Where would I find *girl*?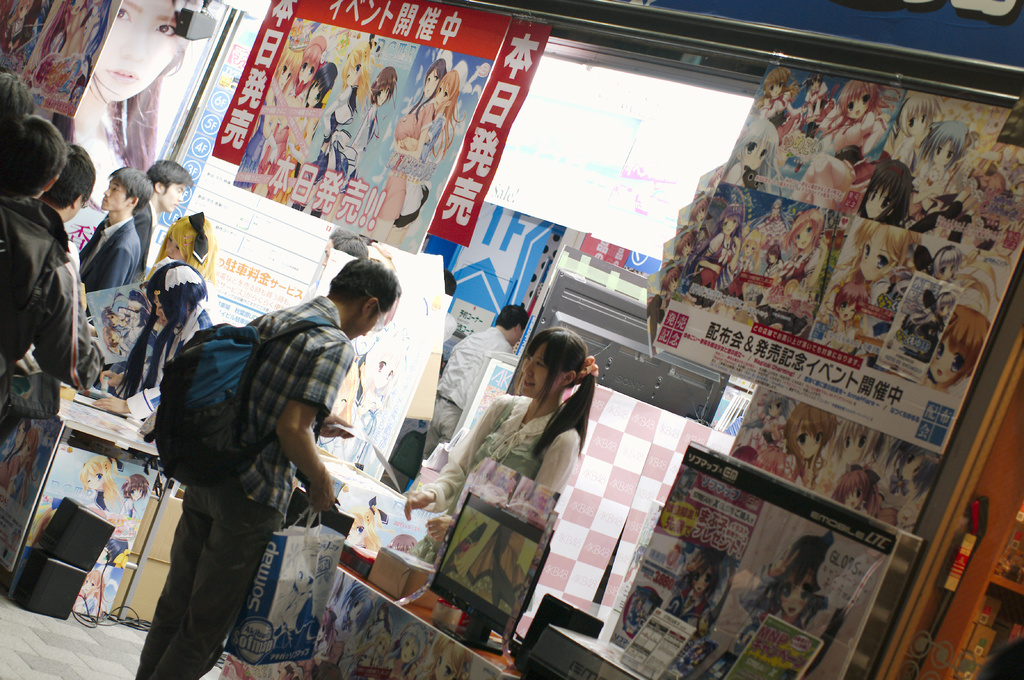
At 404,324,600,567.
